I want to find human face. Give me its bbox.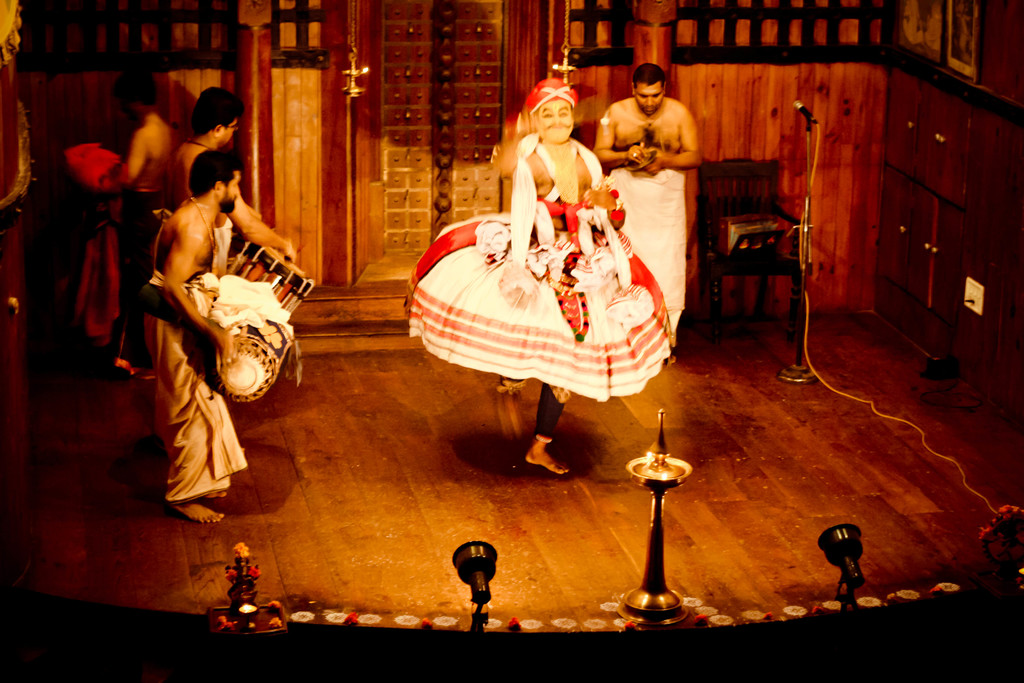
box(541, 101, 572, 146).
